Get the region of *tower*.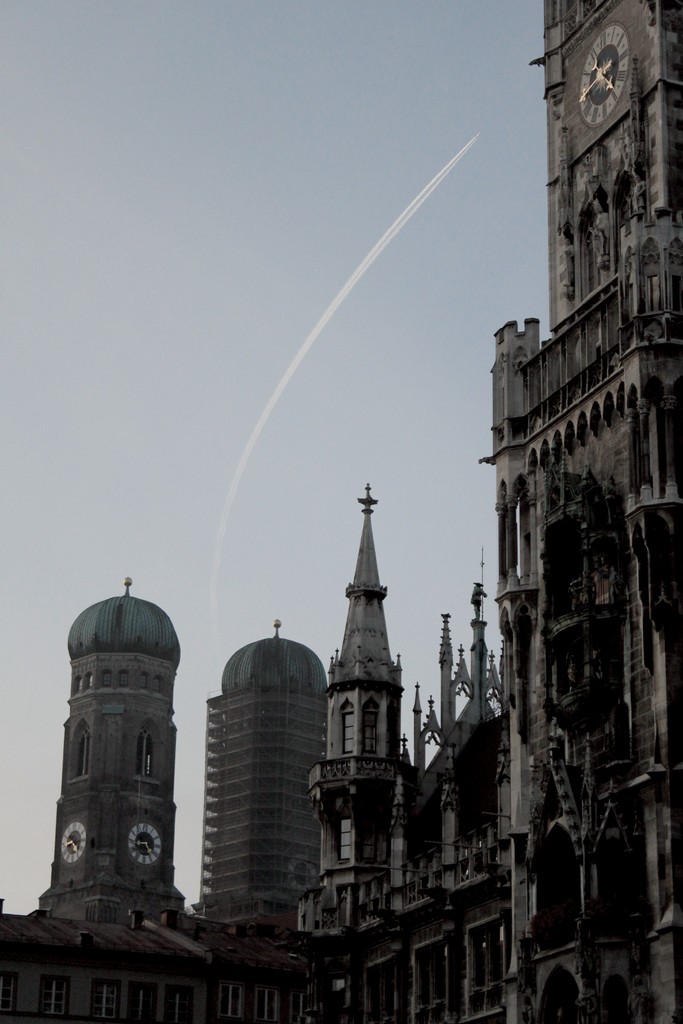
region(320, 493, 418, 760).
